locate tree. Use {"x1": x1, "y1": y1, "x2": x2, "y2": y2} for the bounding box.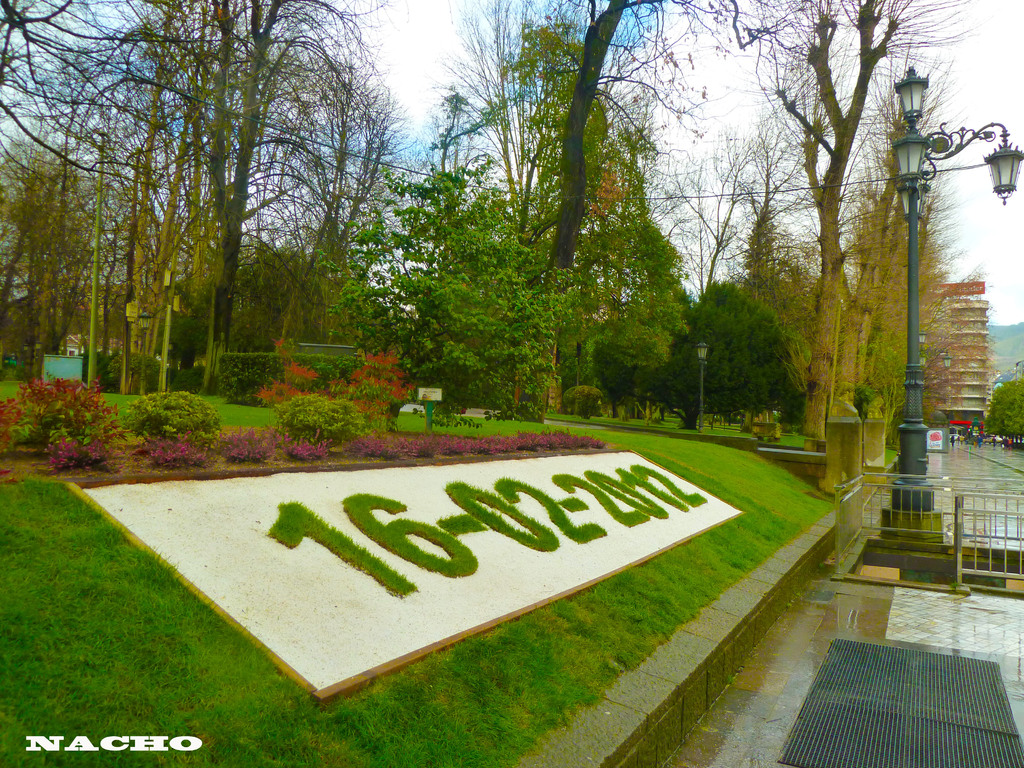
{"x1": 984, "y1": 360, "x2": 1023, "y2": 444}.
